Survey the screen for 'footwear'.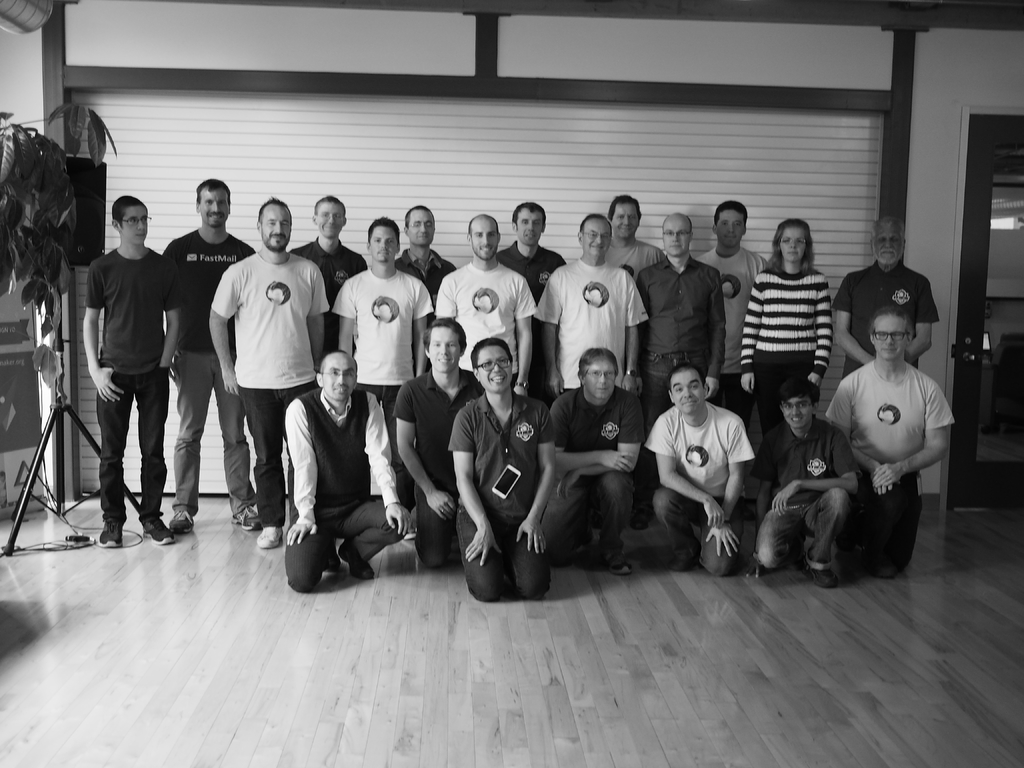
Survey found: 230,503,261,529.
